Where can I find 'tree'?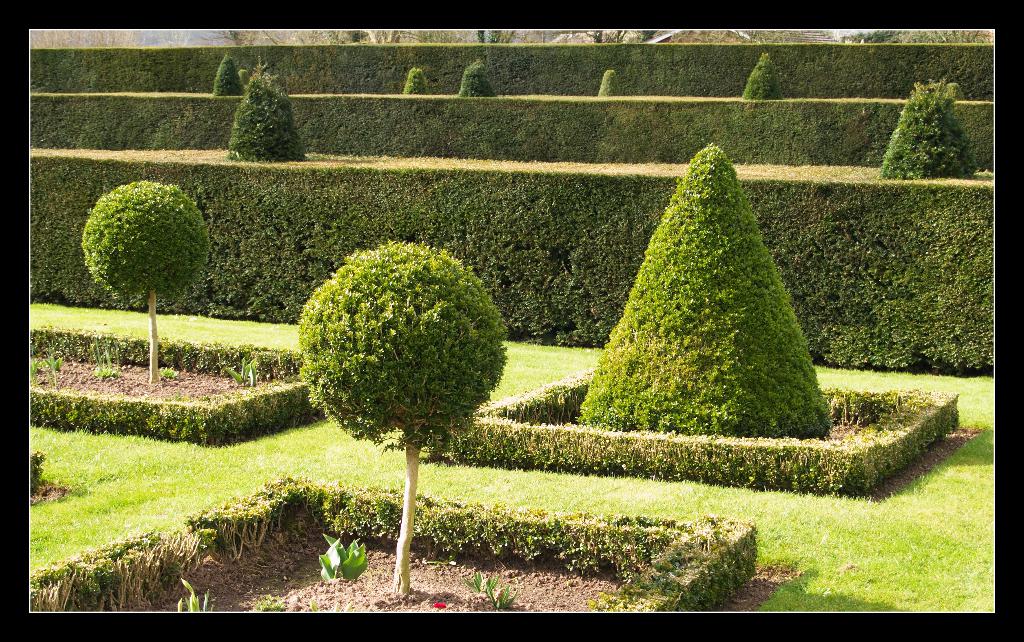
You can find it at <region>583, 108, 811, 433</region>.
